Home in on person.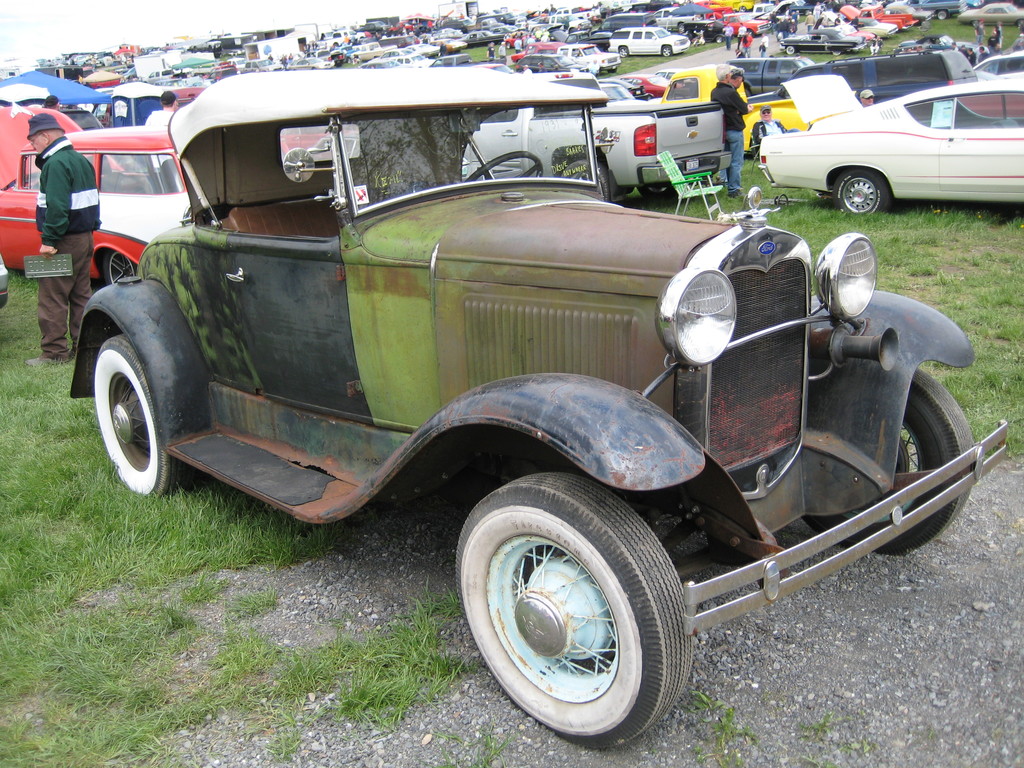
Homed in at {"x1": 711, "y1": 64, "x2": 747, "y2": 198}.
